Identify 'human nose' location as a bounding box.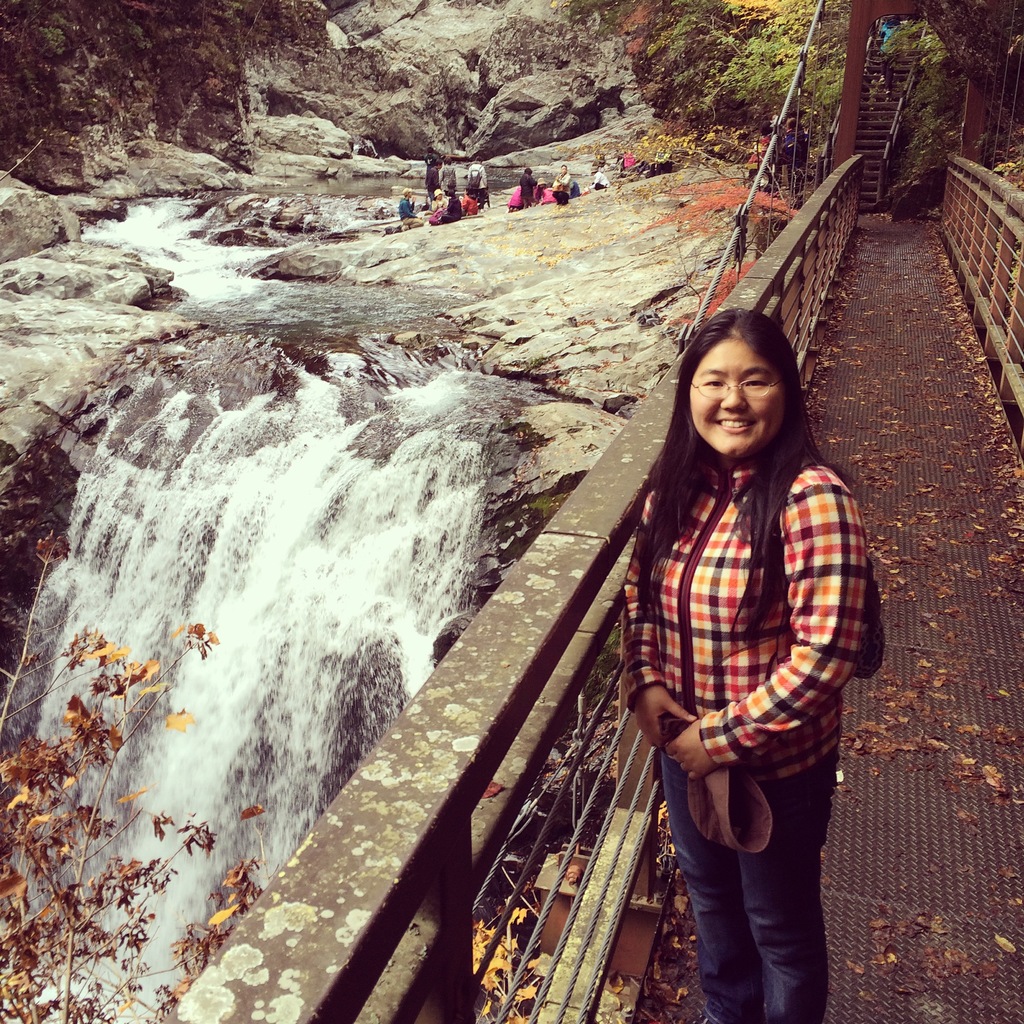
724,376,745,409.
